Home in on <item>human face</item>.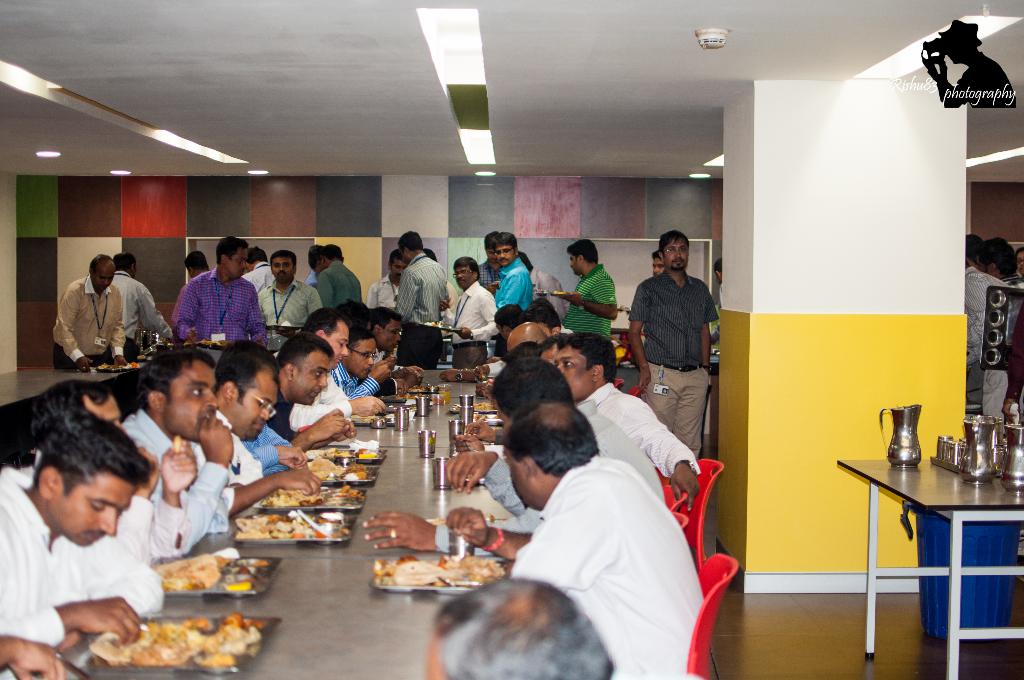
Homed in at (left=93, top=266, right=114, bottom=291).
